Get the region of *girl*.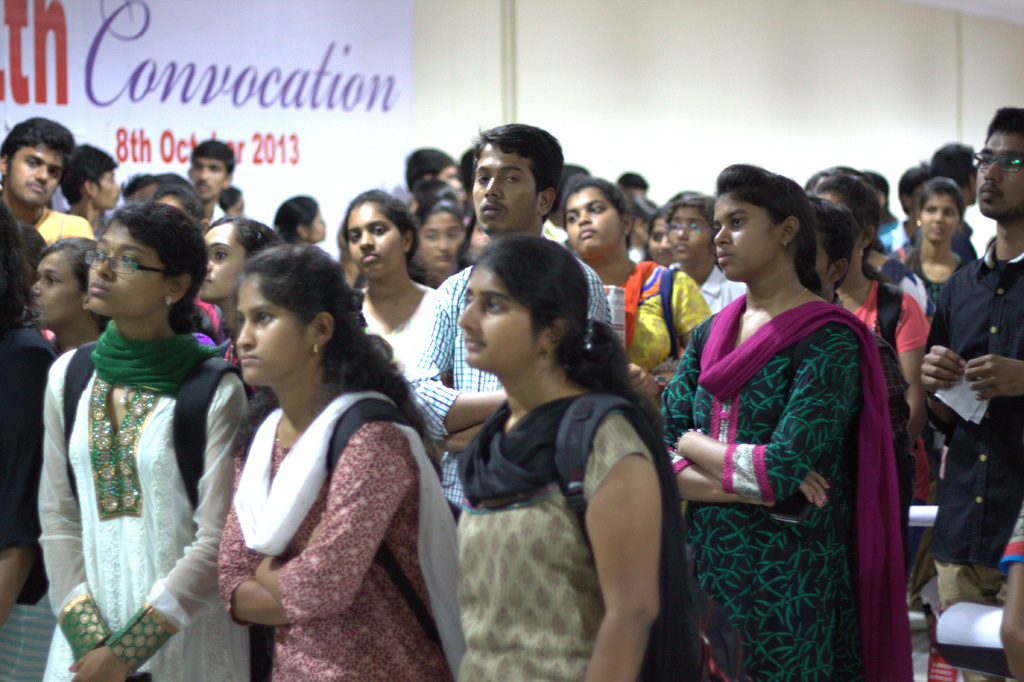
<bbox>666, 197, 744, 315</bbox>.
